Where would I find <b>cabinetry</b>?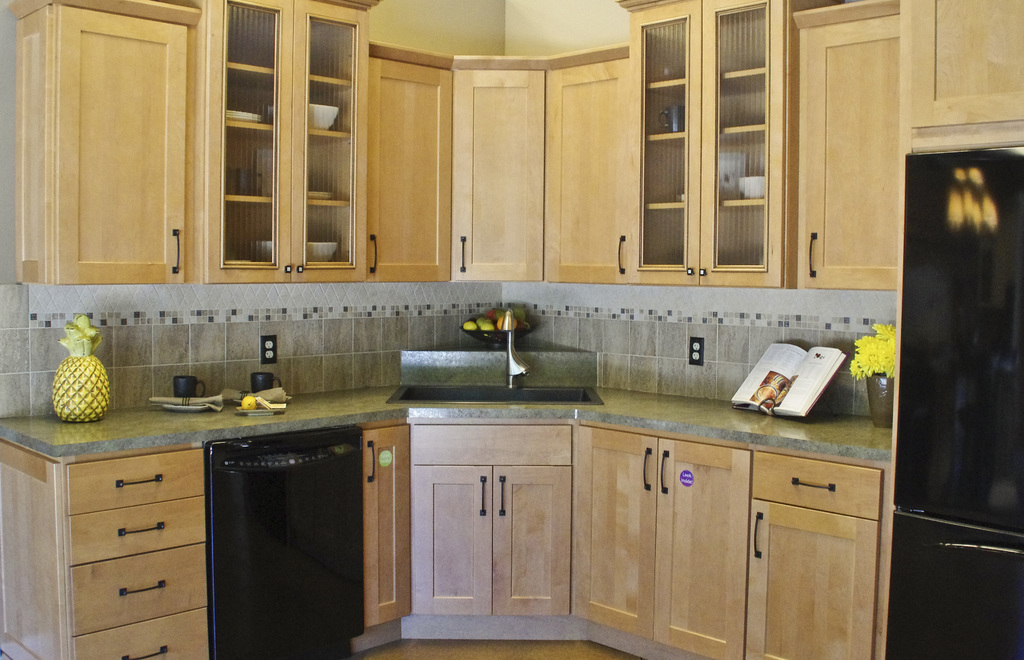
At crop(904, 0, 1023, 153).
